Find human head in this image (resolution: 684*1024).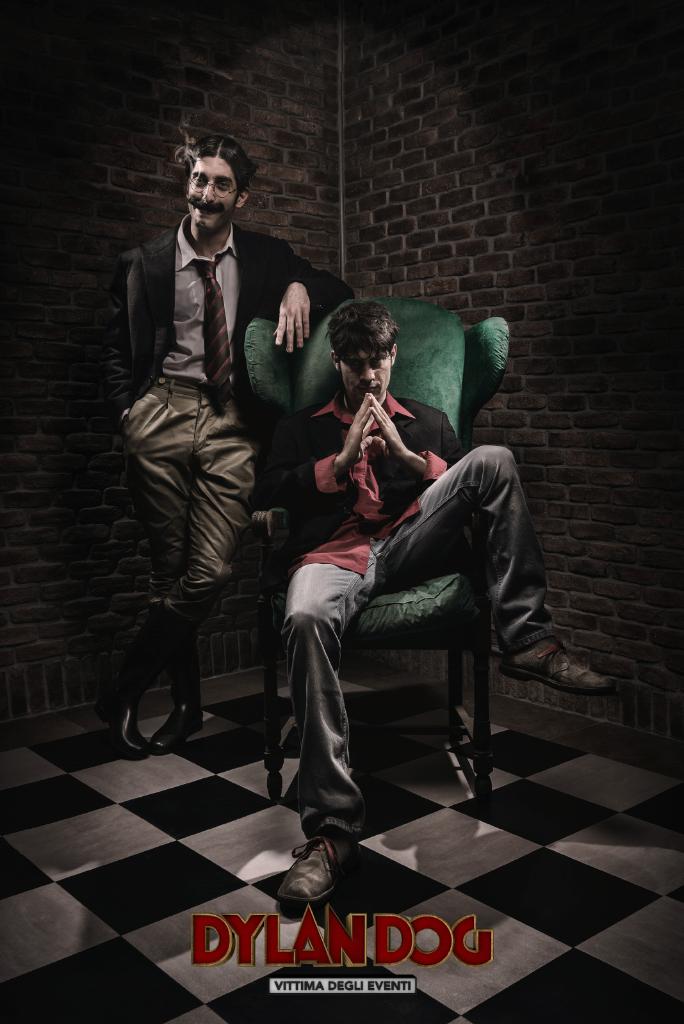
box=[172, 125, 248, 217].
